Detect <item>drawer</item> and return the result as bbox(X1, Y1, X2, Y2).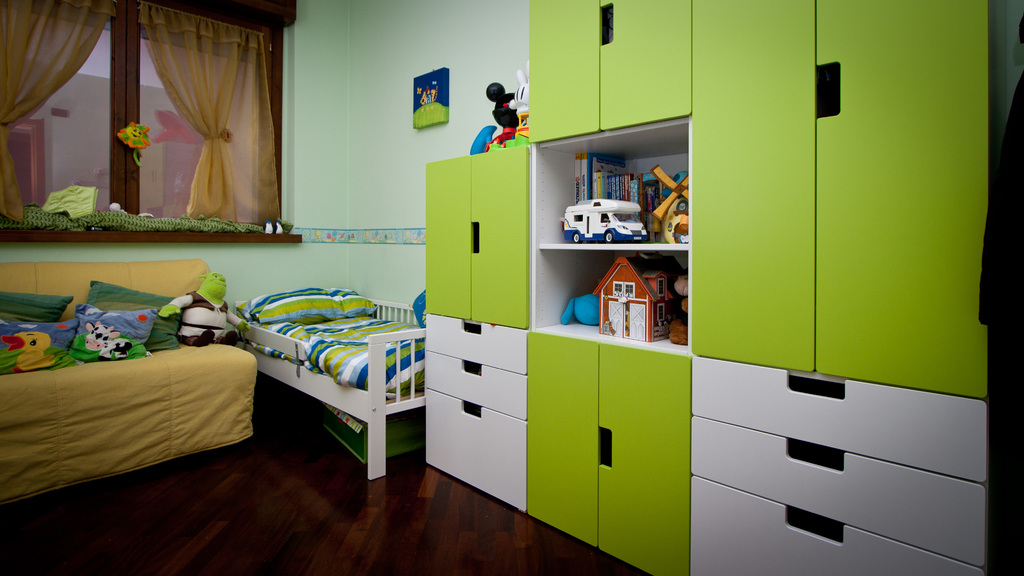
bbox(691, 356, 988, 483).
